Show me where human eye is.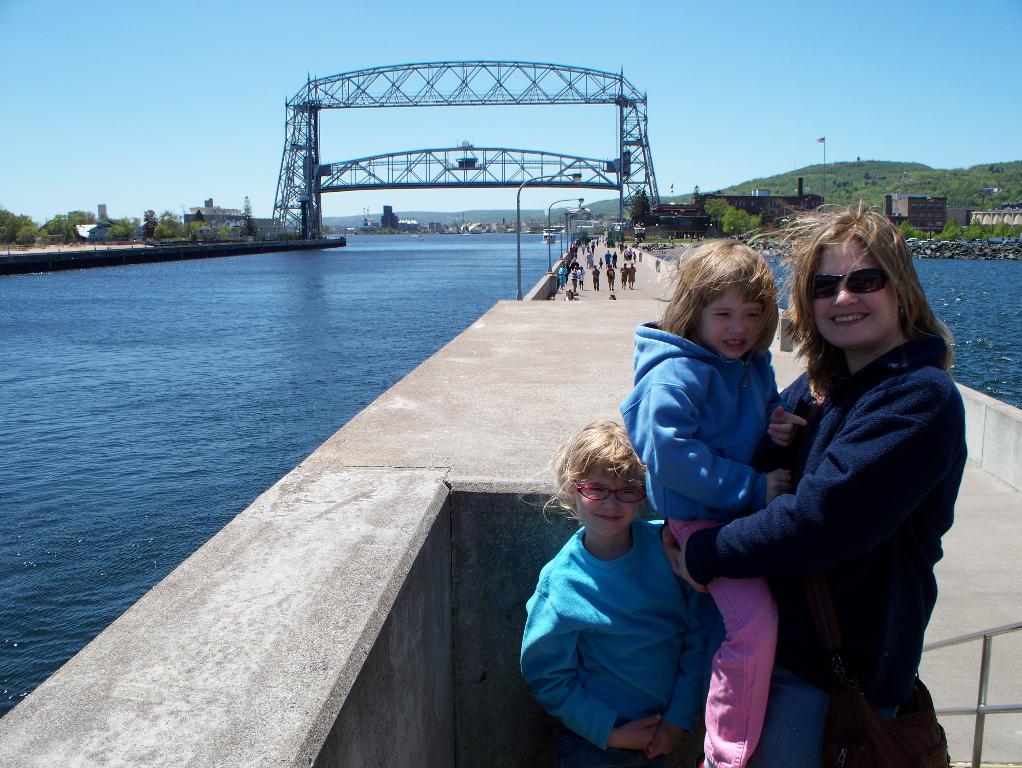
human eye is at {"left": 585, "top": 487, "right": 604, "bottom": 496}.
